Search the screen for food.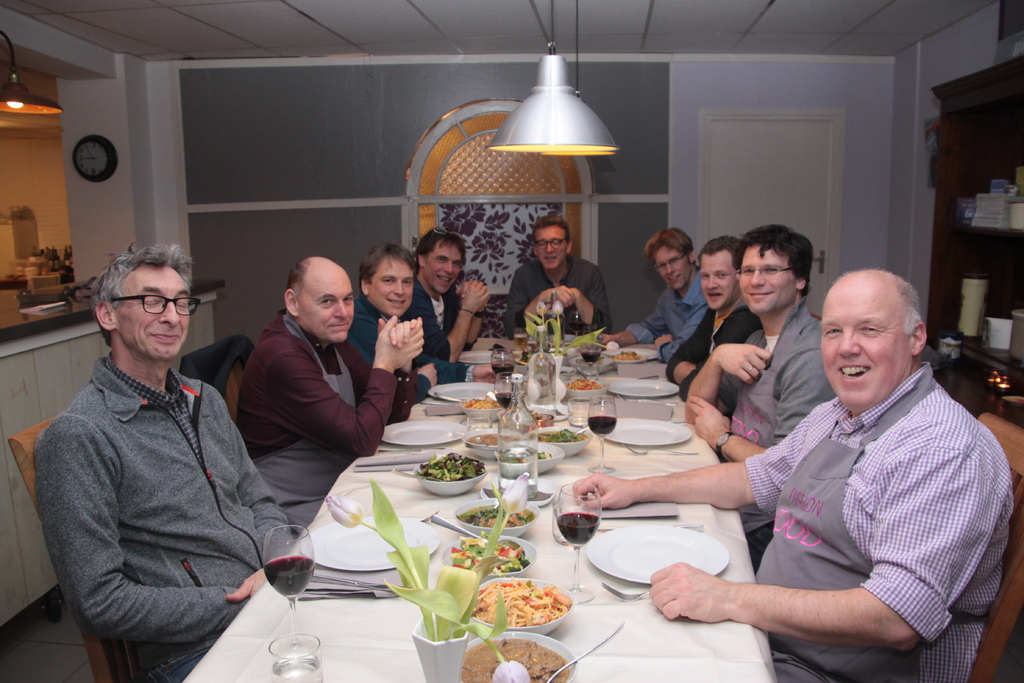
Found at rect(531, 425, 591, 440).
